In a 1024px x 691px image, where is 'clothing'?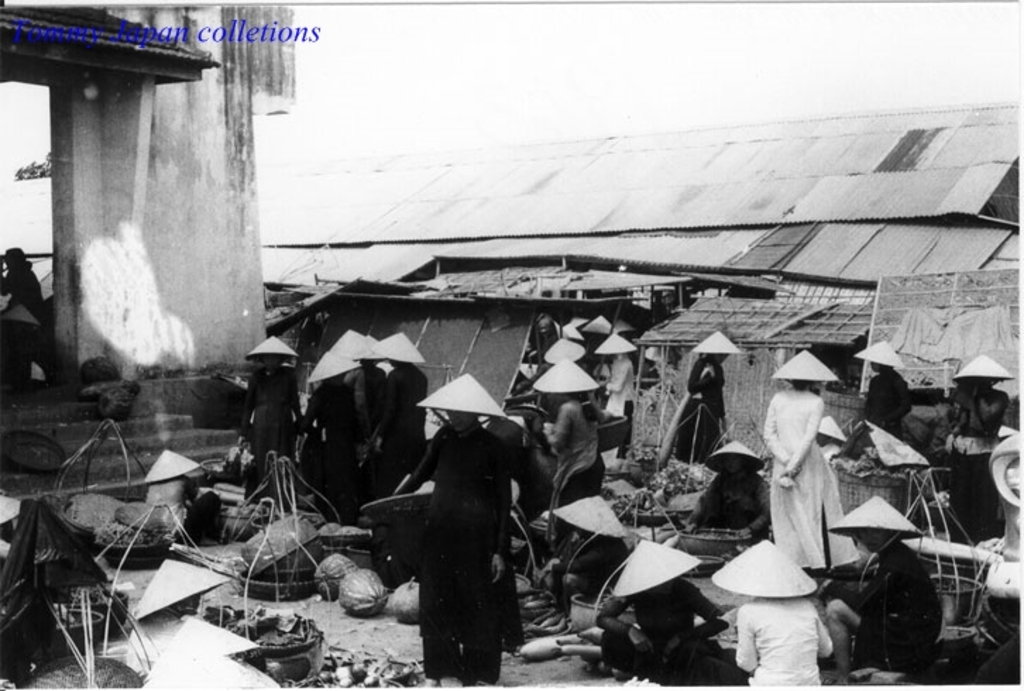
[x1=361, y1=361, x2=439, y2=494].
